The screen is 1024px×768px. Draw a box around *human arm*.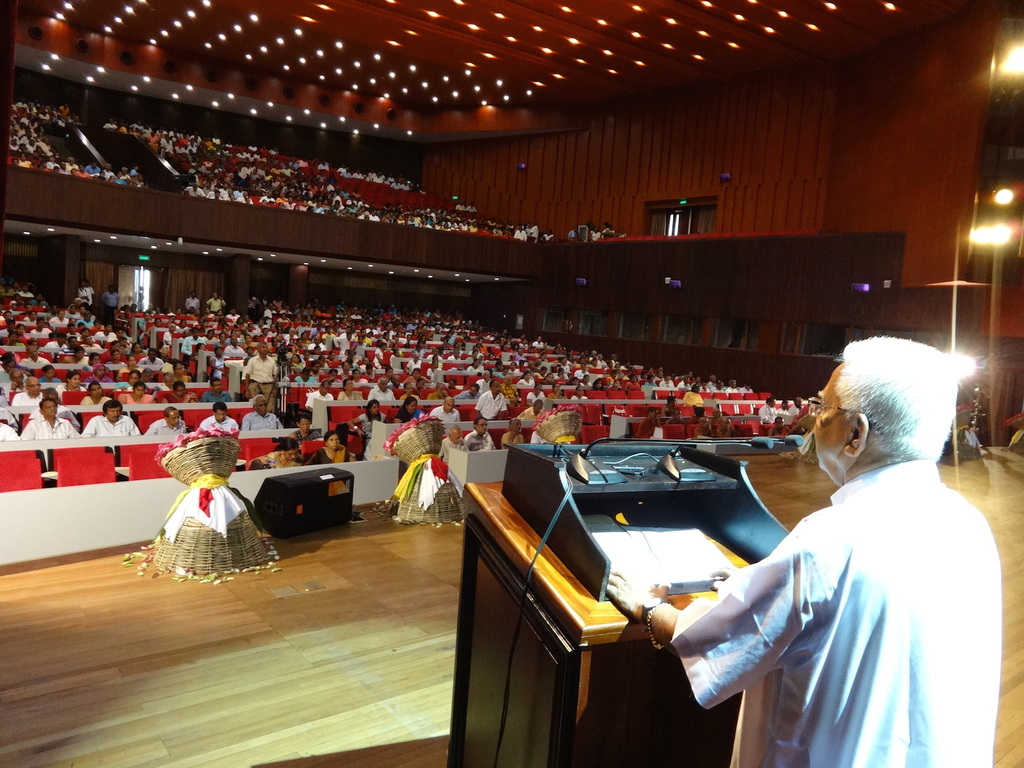
541,235,545,238.
